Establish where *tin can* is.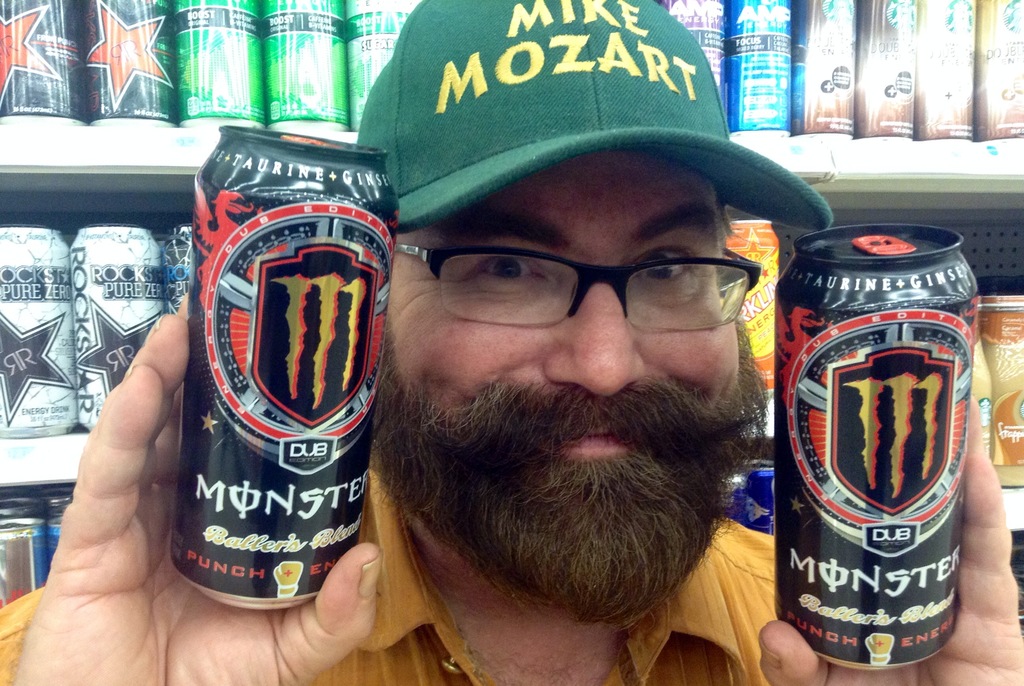
Established at [776, 220, 984, 682].
